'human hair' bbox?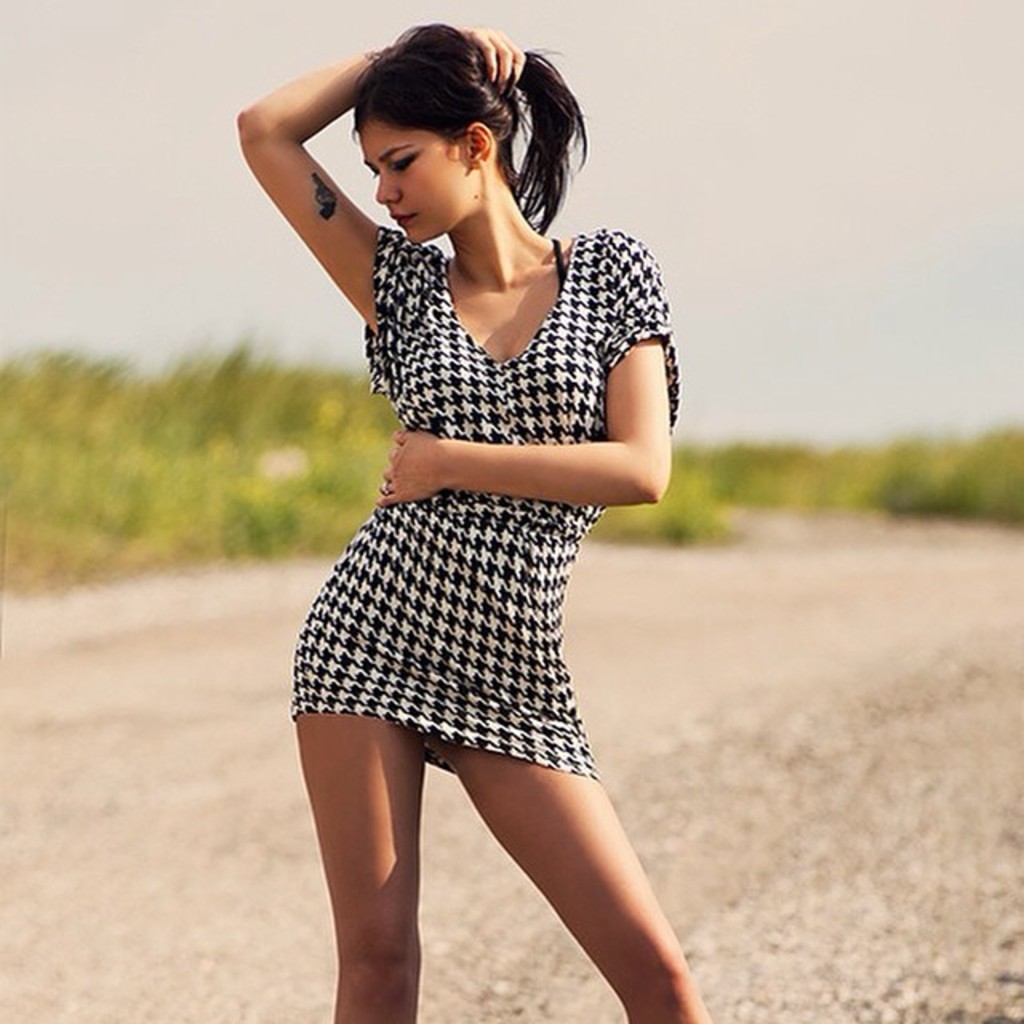
select_region(315, 19, 576, 254)
